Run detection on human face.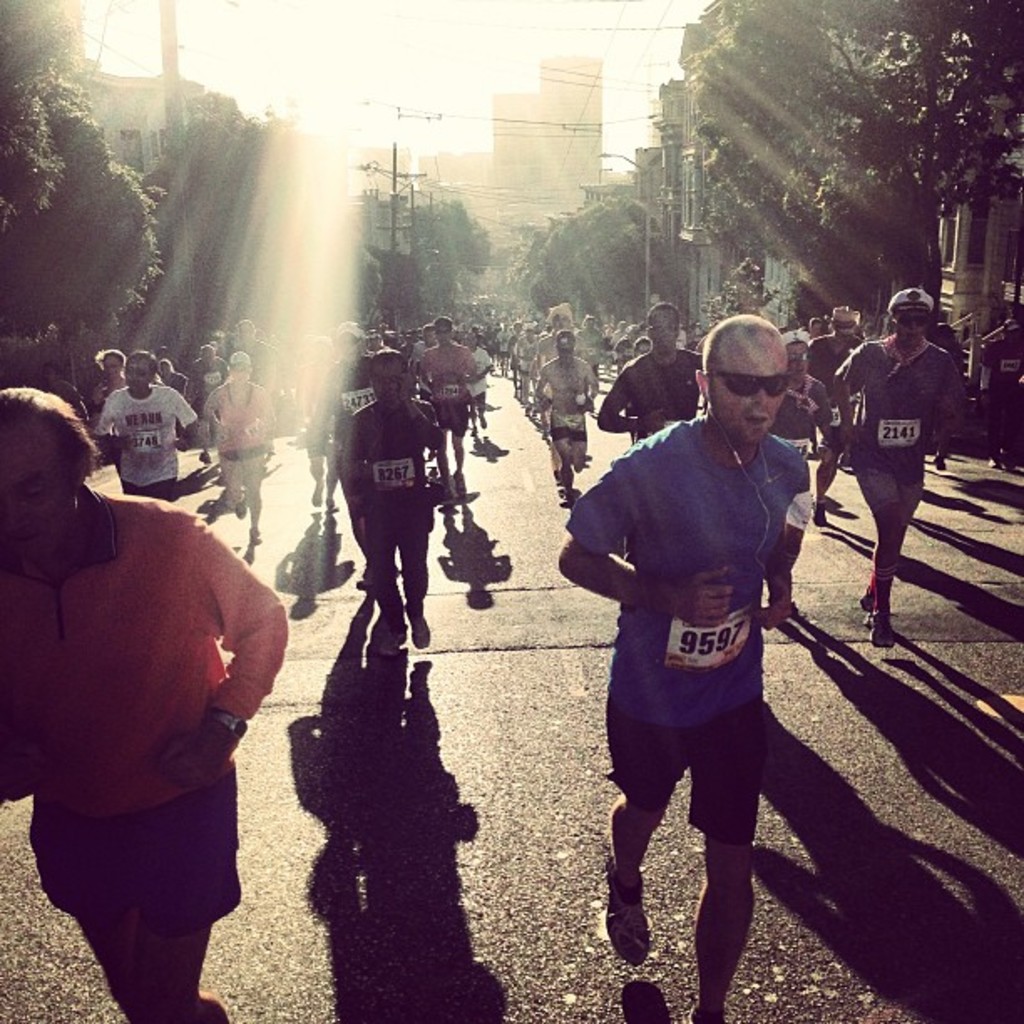
Result: l=653, t=311, r=679, b=350.
